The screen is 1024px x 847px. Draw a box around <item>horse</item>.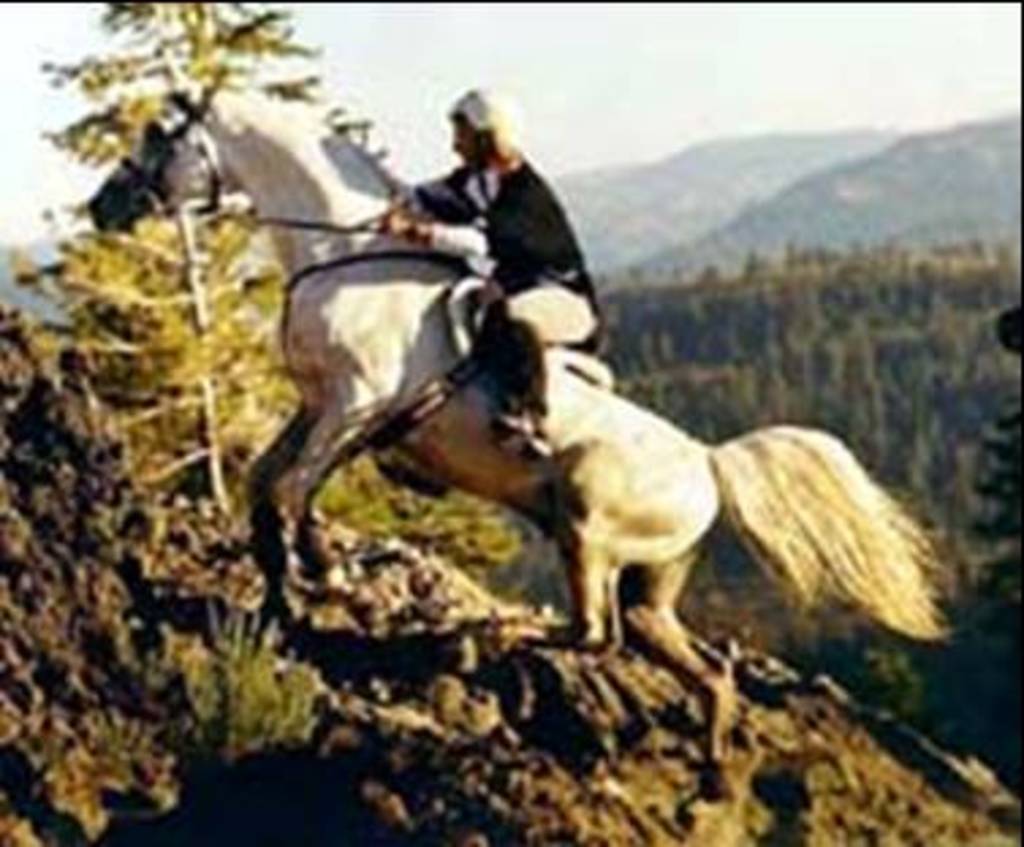
l=87, t=57, r=962, b=798.
